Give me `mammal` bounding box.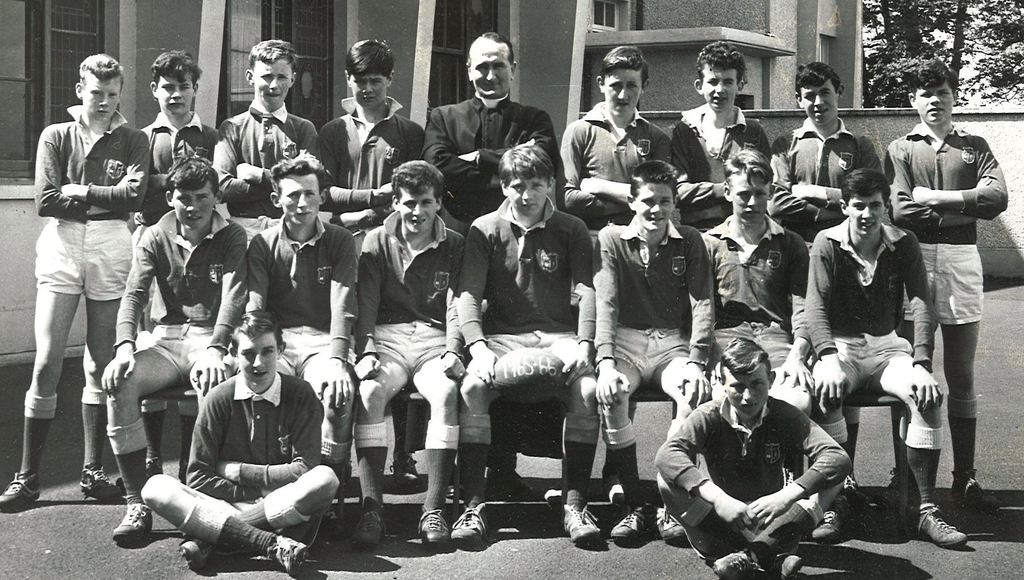
[212,43,321,249].
